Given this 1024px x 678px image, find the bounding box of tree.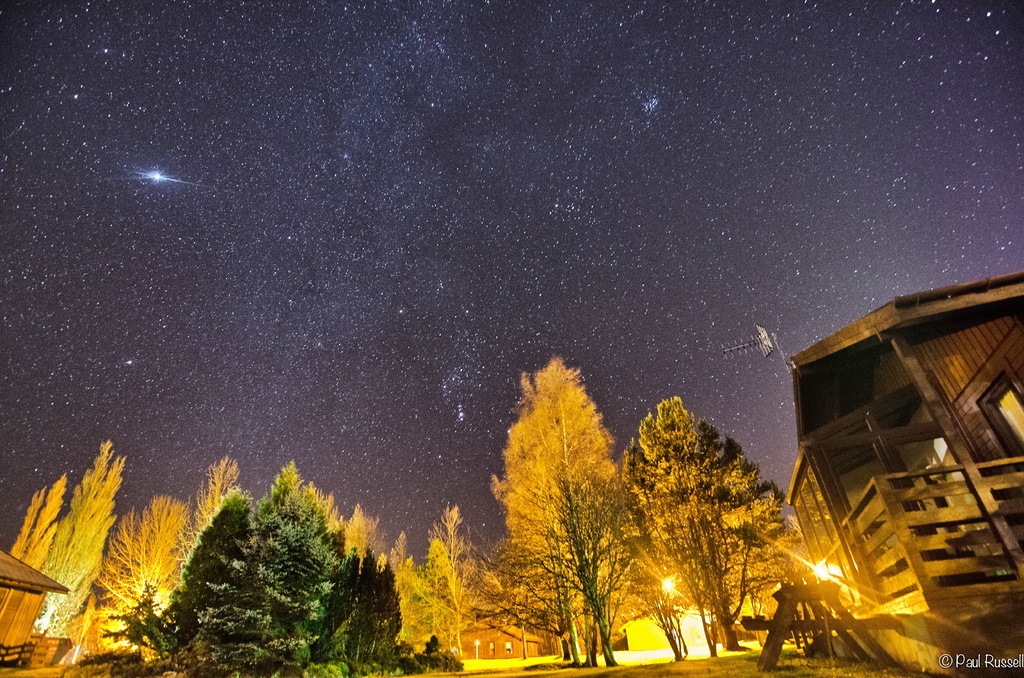
[left=8, top=470, right=61, bottom=571].
